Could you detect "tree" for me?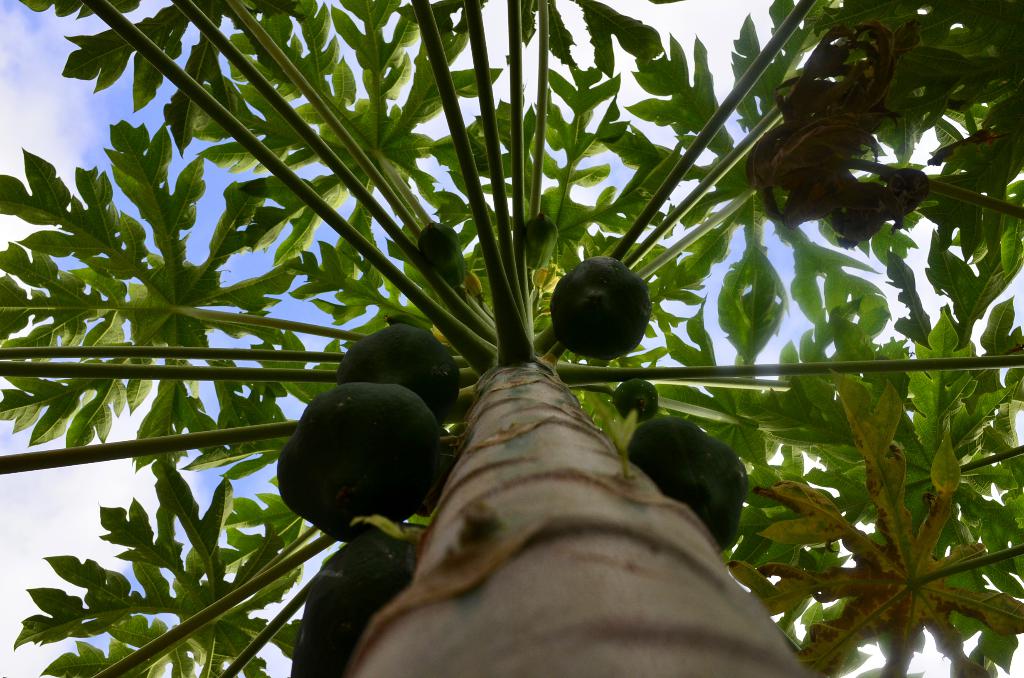
Detection result: (0,0,1023,677).
